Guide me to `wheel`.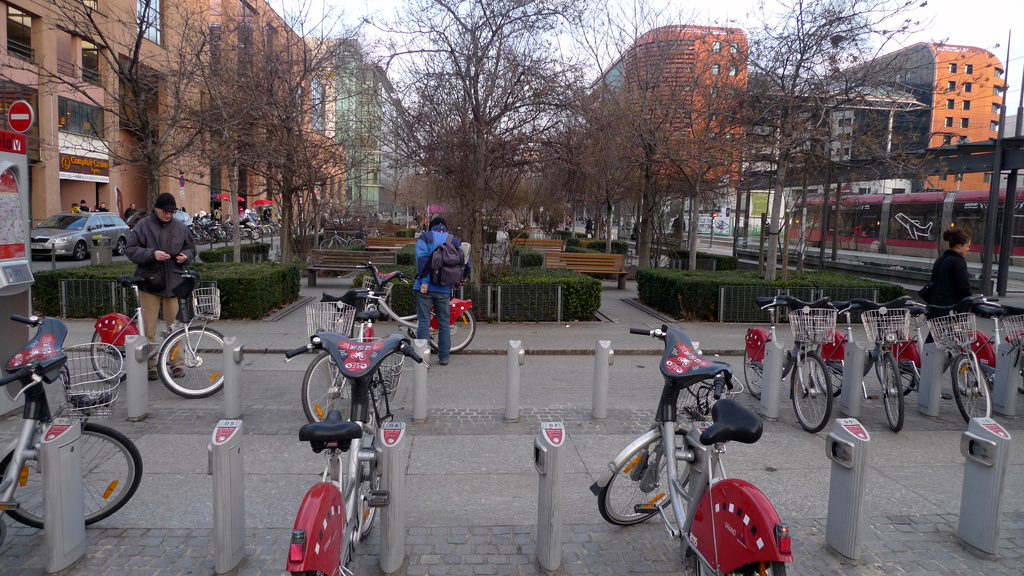
Guidance: box(696, 554, 782, 575).
